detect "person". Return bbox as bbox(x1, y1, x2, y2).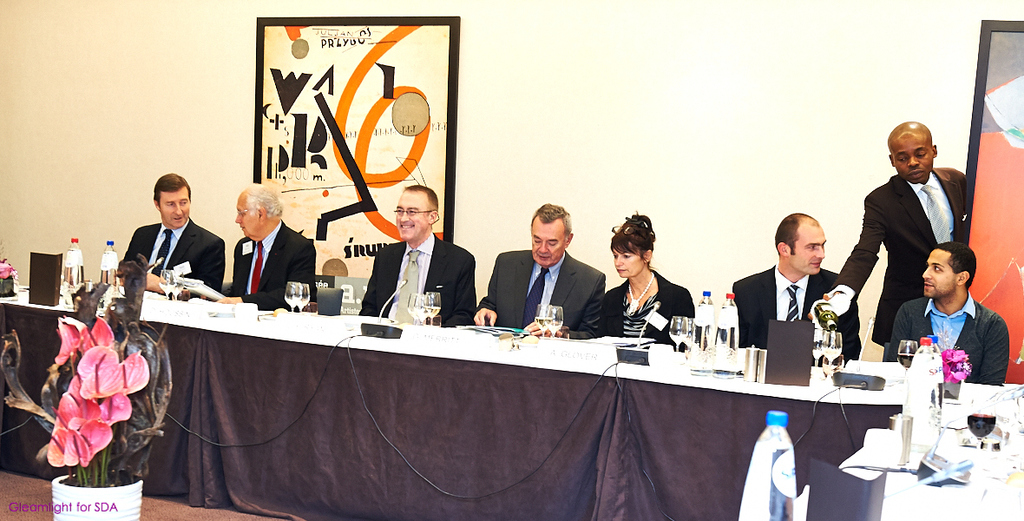
bbox(598, 204, 693, 337).
